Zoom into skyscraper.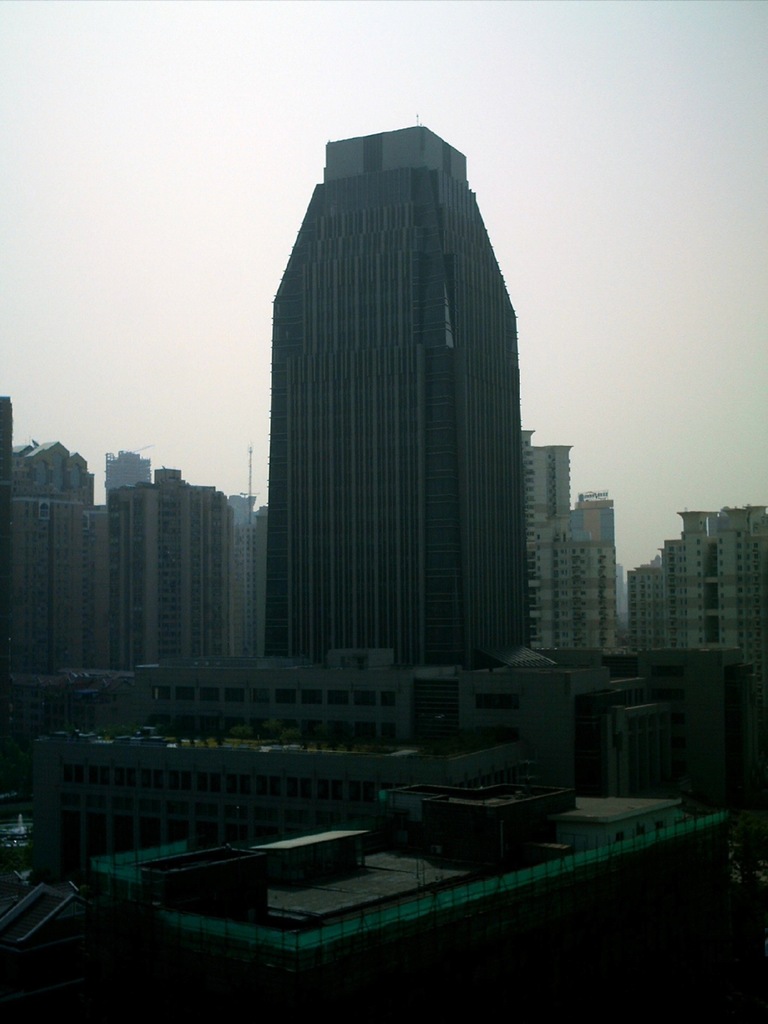
Zoom target: box=[256, 116, 545, 676].
